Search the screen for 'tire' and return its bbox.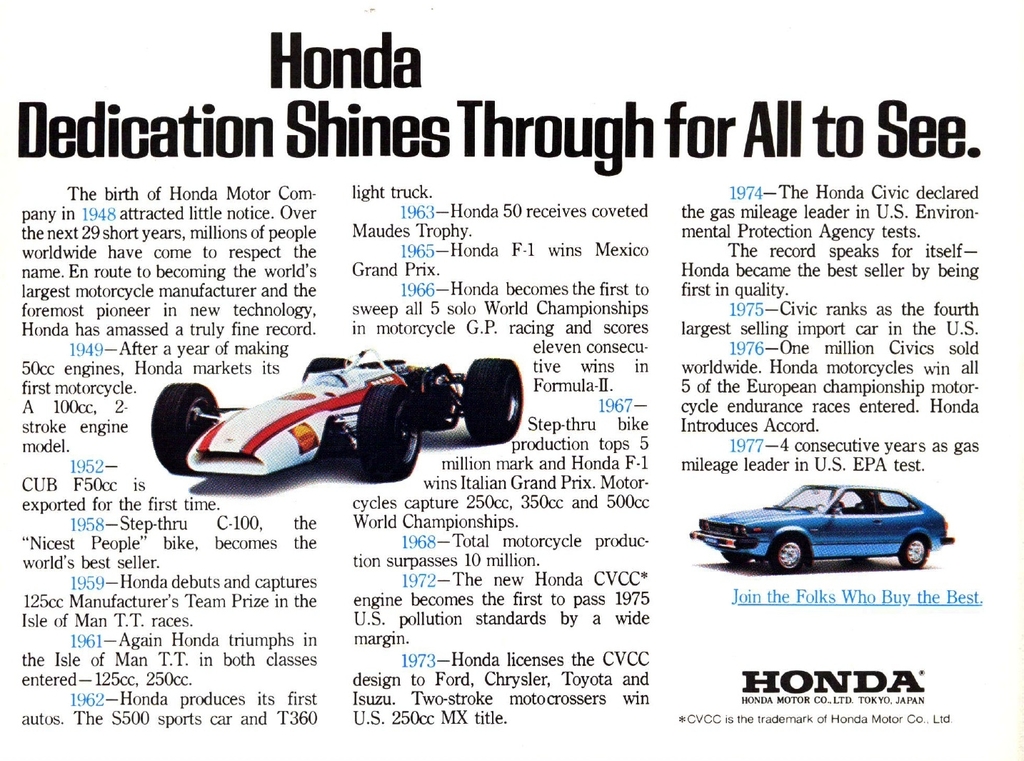
Found: [x1=151, y1=383, x2=216, y2=475].
